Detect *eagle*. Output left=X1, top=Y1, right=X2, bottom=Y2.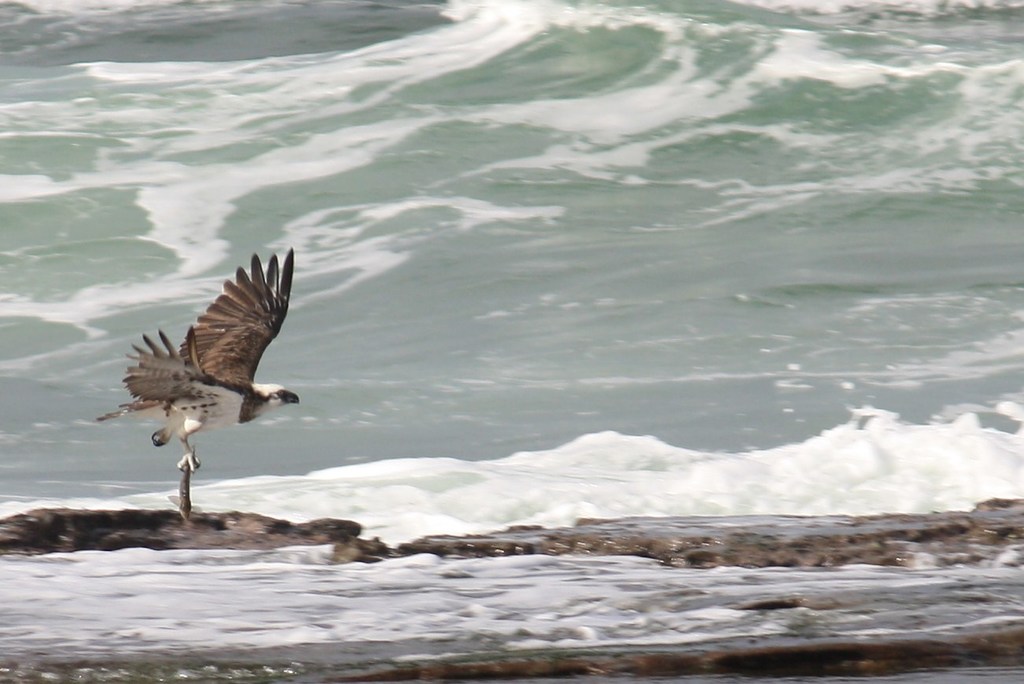
left=93, top=247, right=301, bottom=478.
